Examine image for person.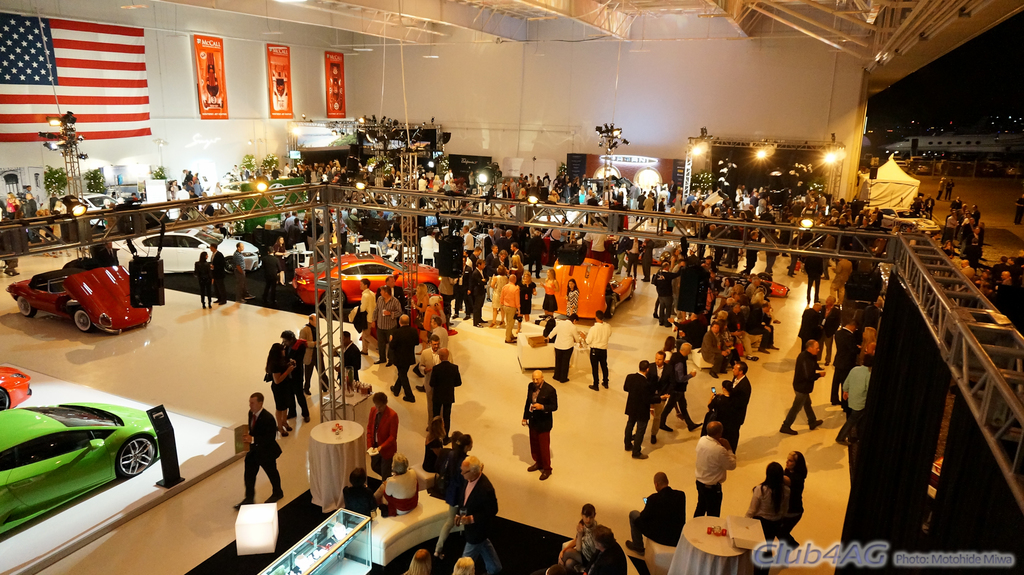
Examination result: region(336, 332, 367, 381).
